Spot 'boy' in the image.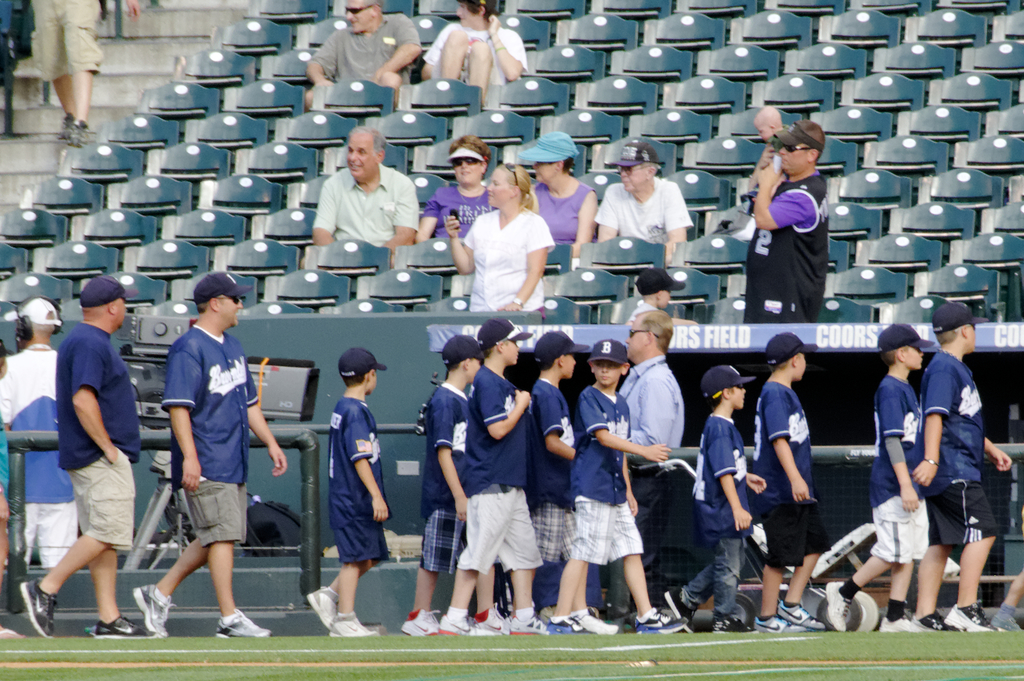
'boy' found at {"x1": 307, "y1": 345, "x2": 393, "y2": 639}.
